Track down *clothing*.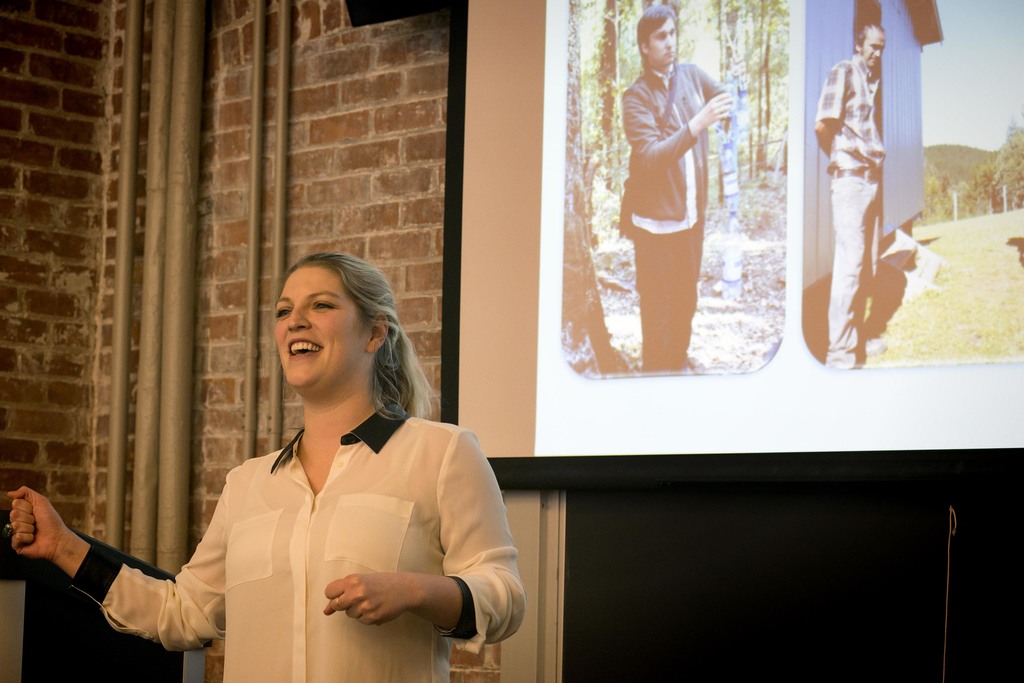
Tracked to rect(64, 389, 527, 682).
